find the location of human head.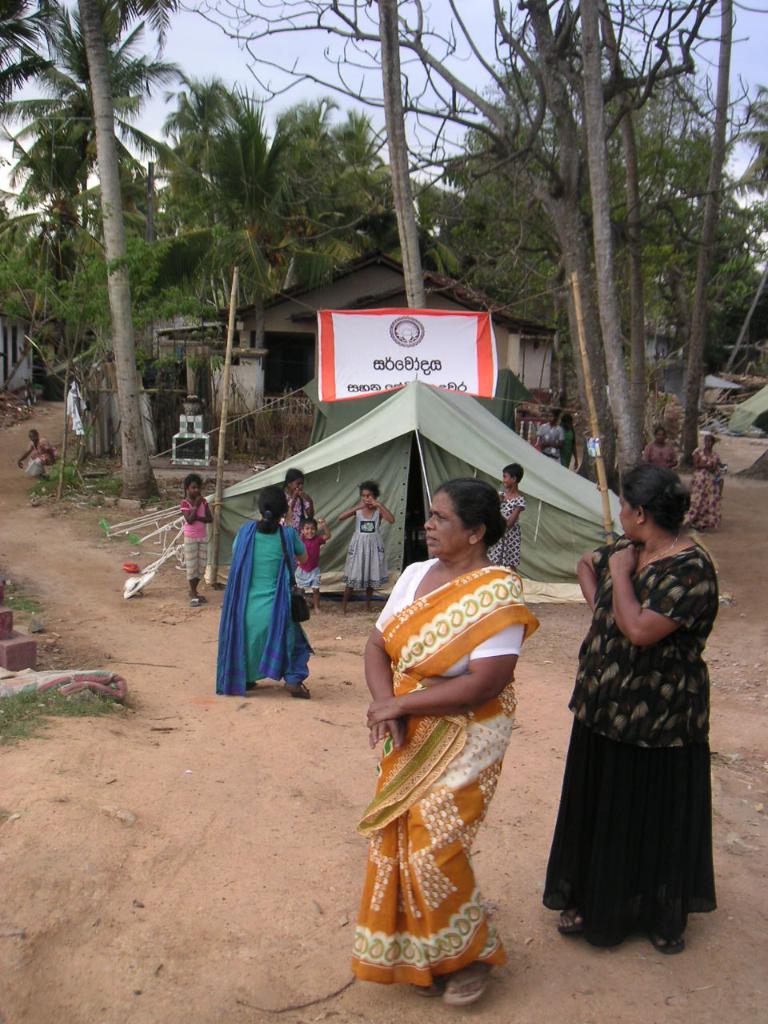
Location: (x1=254, y1=482, x2=294, y2=524).
